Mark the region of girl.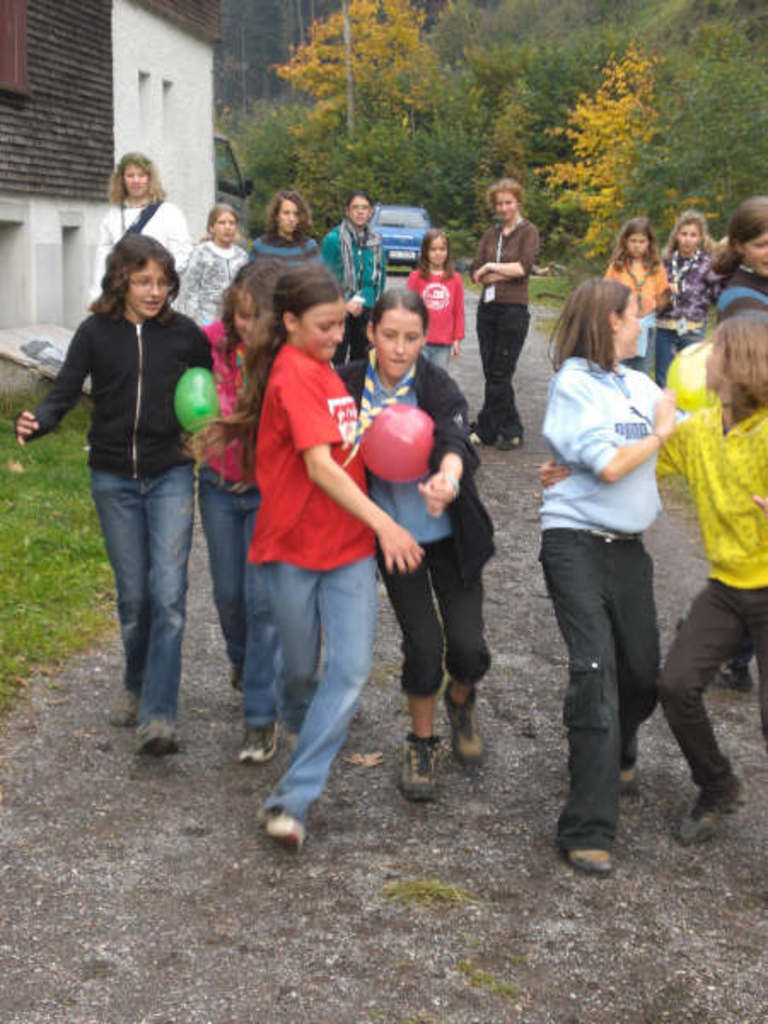
Region: 177,207,251,329.
